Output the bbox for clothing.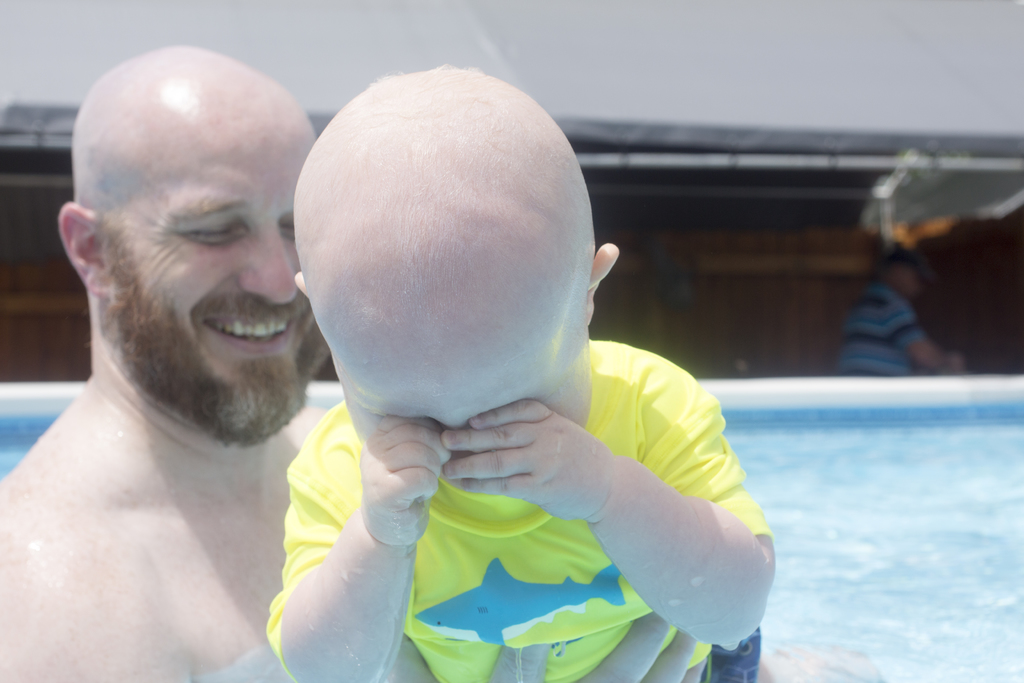
bbox(835, 285, 923, 373).
